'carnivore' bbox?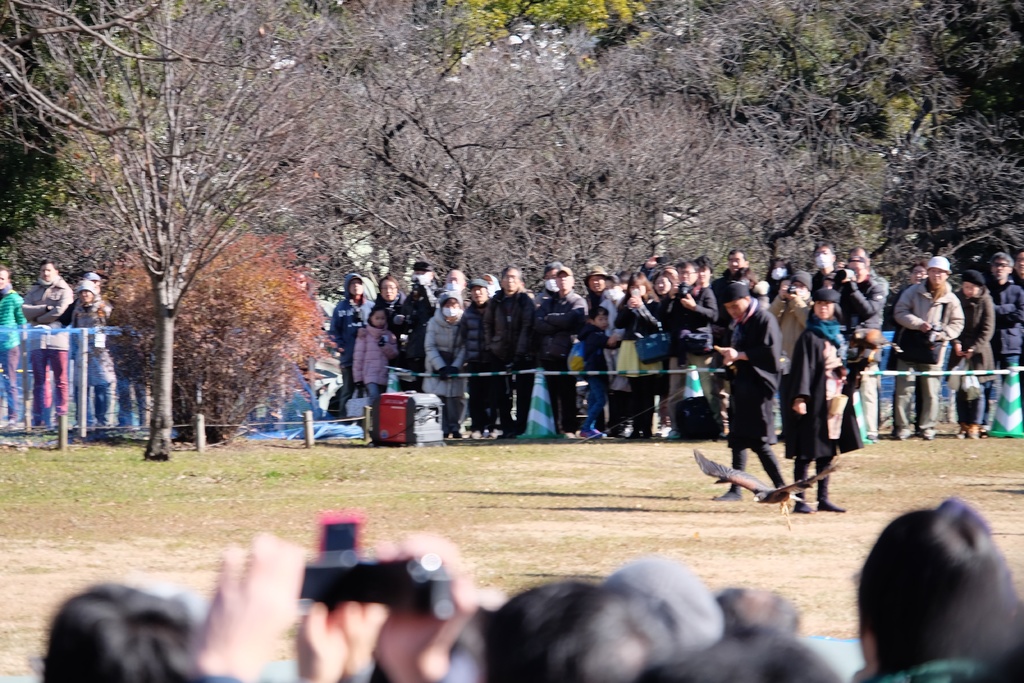
region(0, 506, 1023, 682)
